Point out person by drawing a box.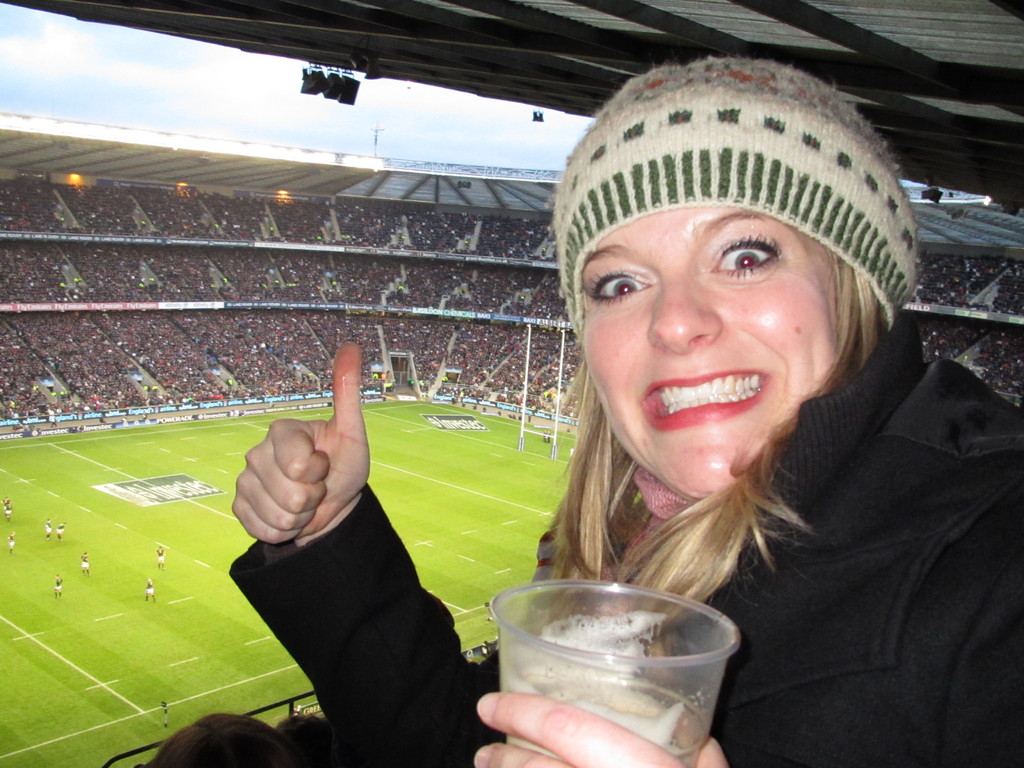
<bbox>143, 585, 156, 604</bbox>.
